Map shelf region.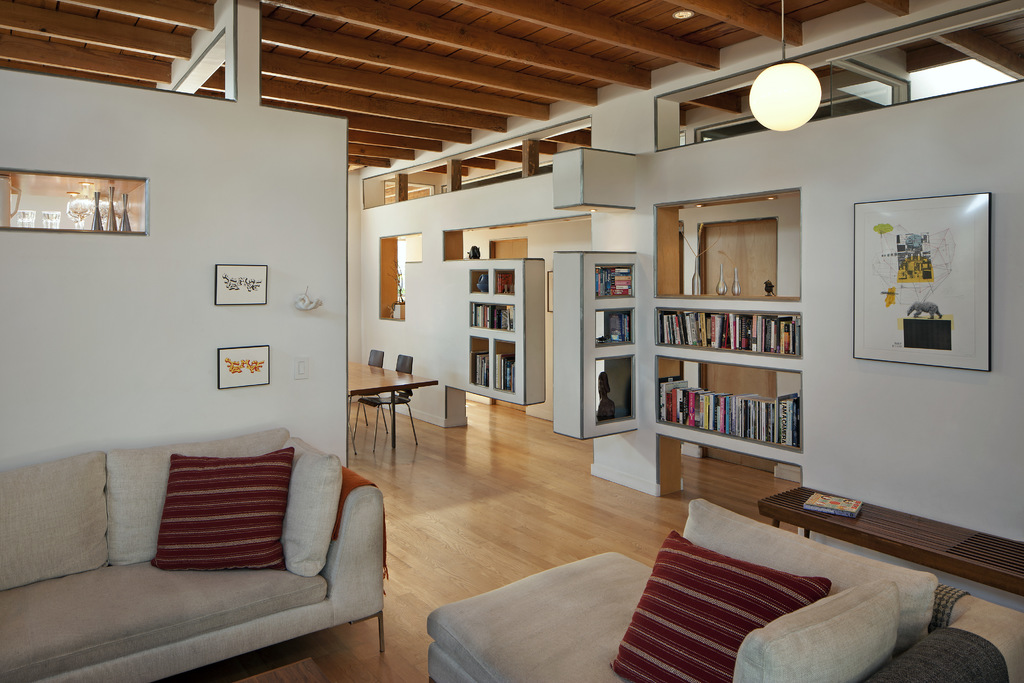
Mapped to left=445, top=241, right=554, bottom=407.
